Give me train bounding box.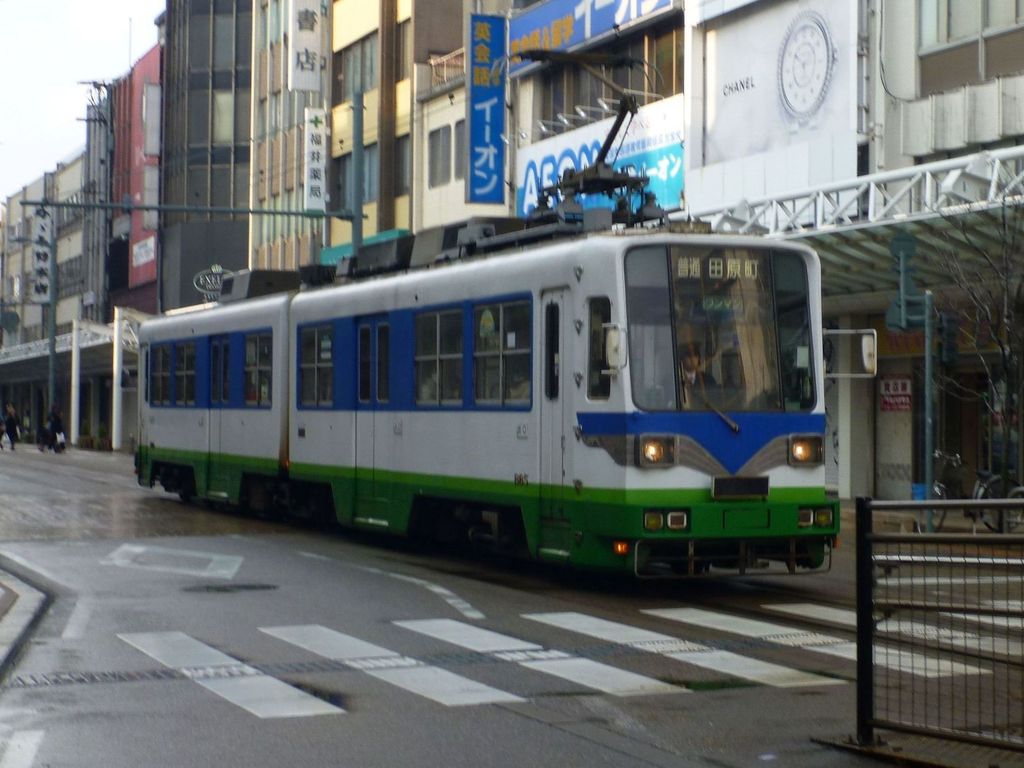
(x1=133, y1=42, x2=842, y2=588).
